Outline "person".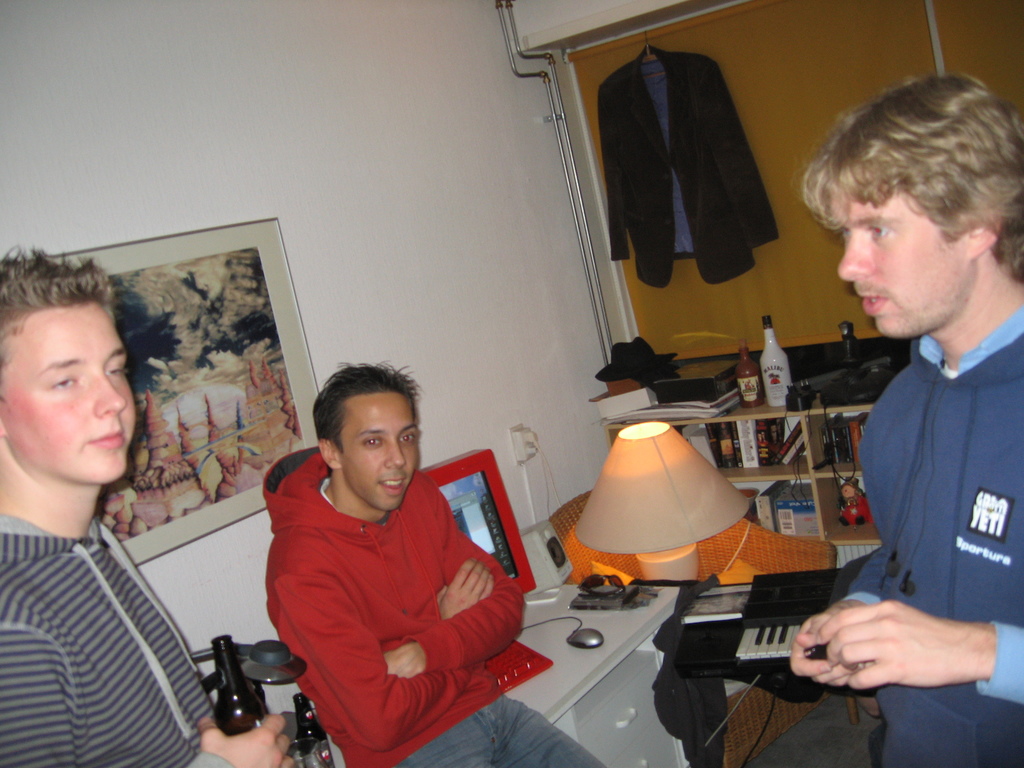
Outline: (0,241,296,767).
